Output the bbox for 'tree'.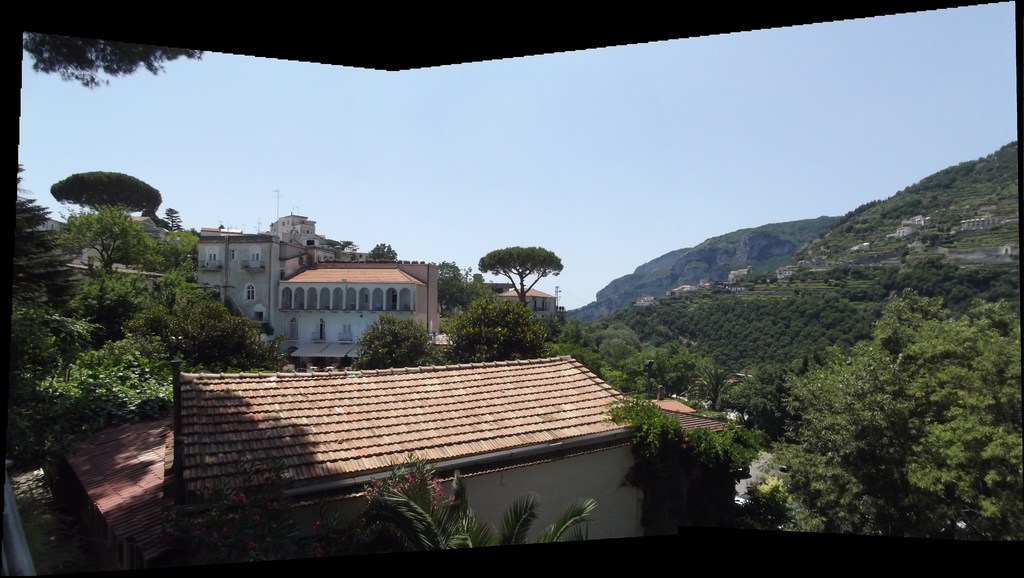
crop(620, 388, 764, 540).
